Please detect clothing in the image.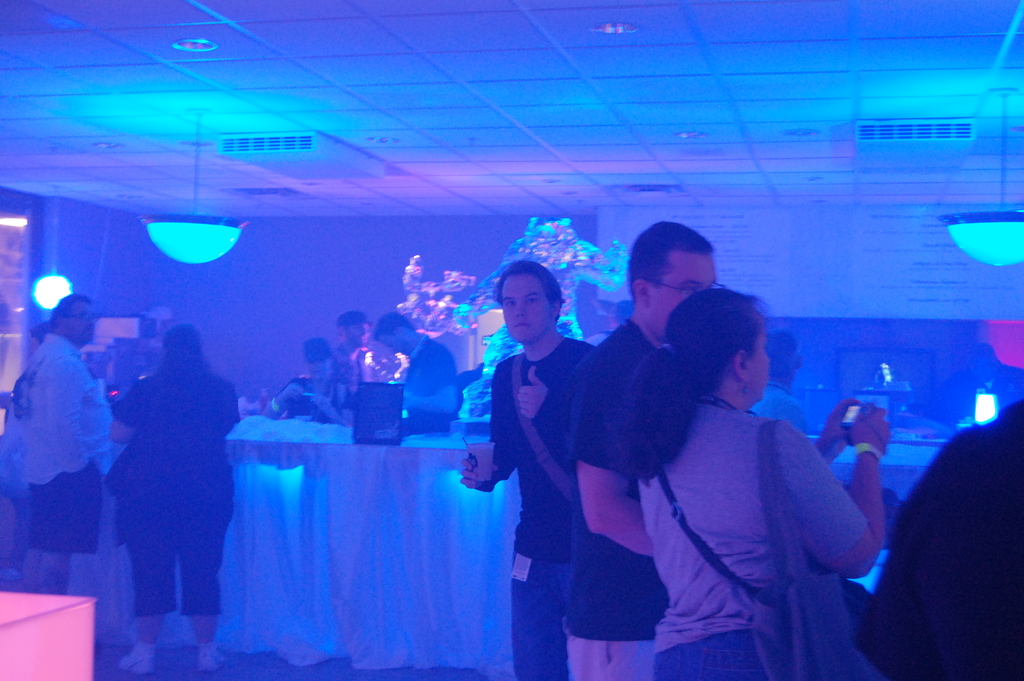
{"left": 101, "top": 370, "right": 245, "bottom": 611}.
